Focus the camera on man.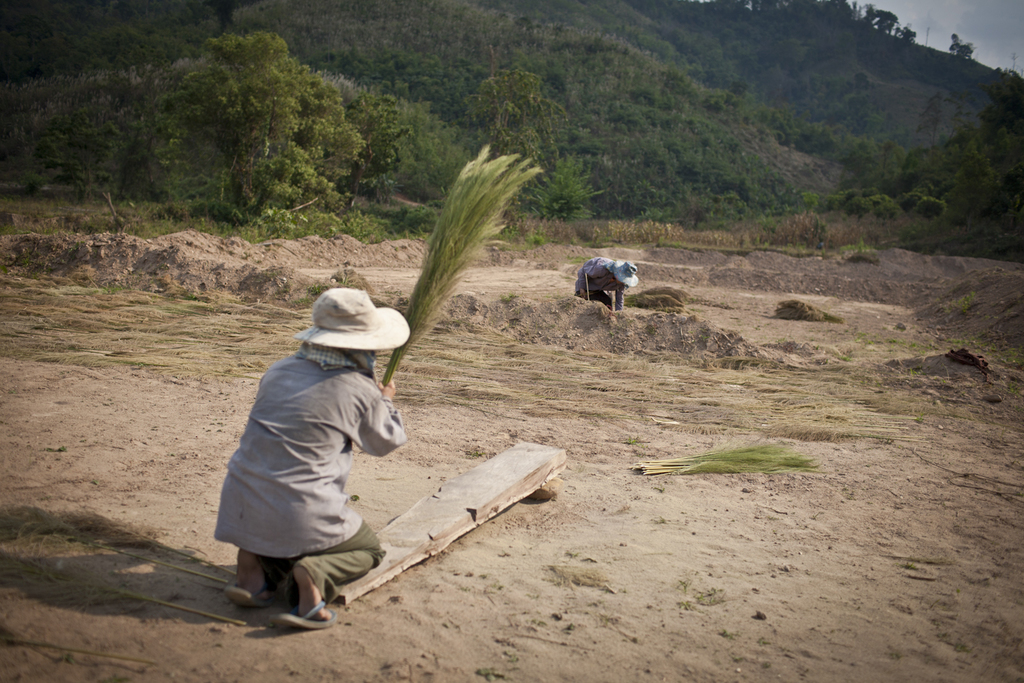
Focus region: 577/253/640/315.
